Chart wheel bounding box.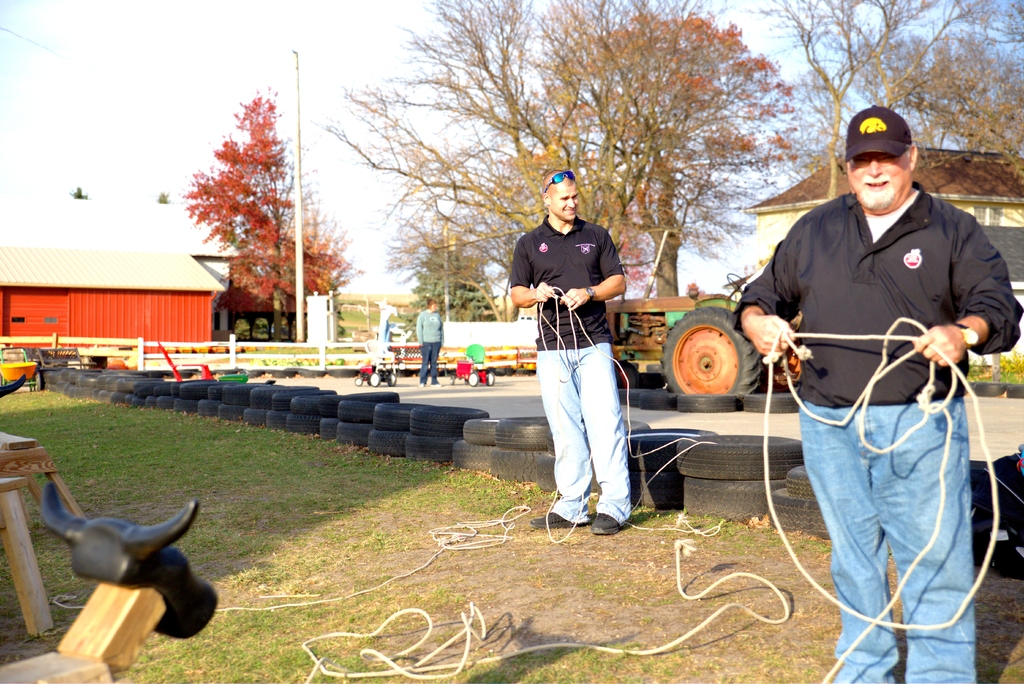
Charted: BBox(1005, 384, 1023, 398).
